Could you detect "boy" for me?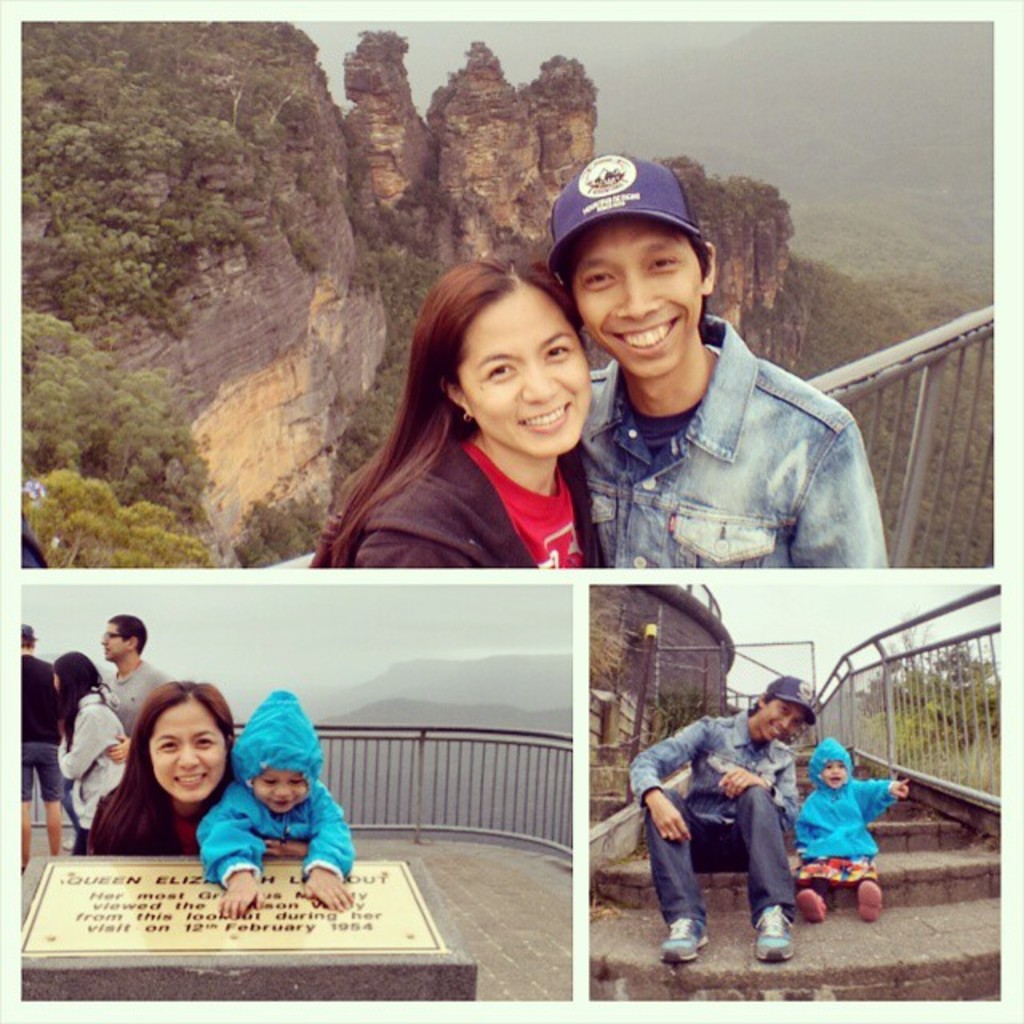
Detection result: box=[170, 702, 355, 915].
